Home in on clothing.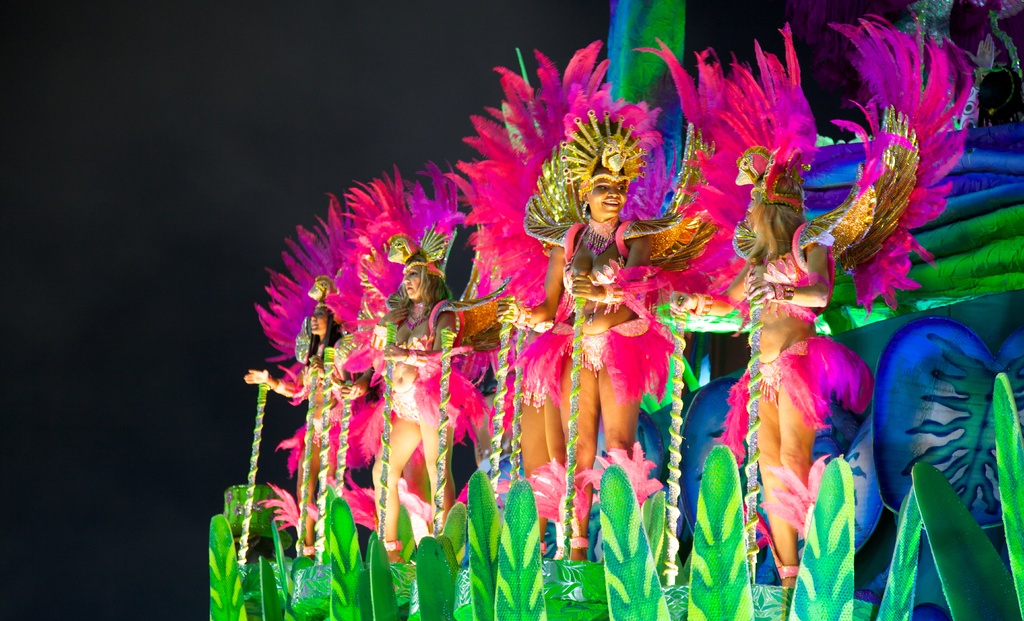
Homed in at 568, 327, 638, 363.
